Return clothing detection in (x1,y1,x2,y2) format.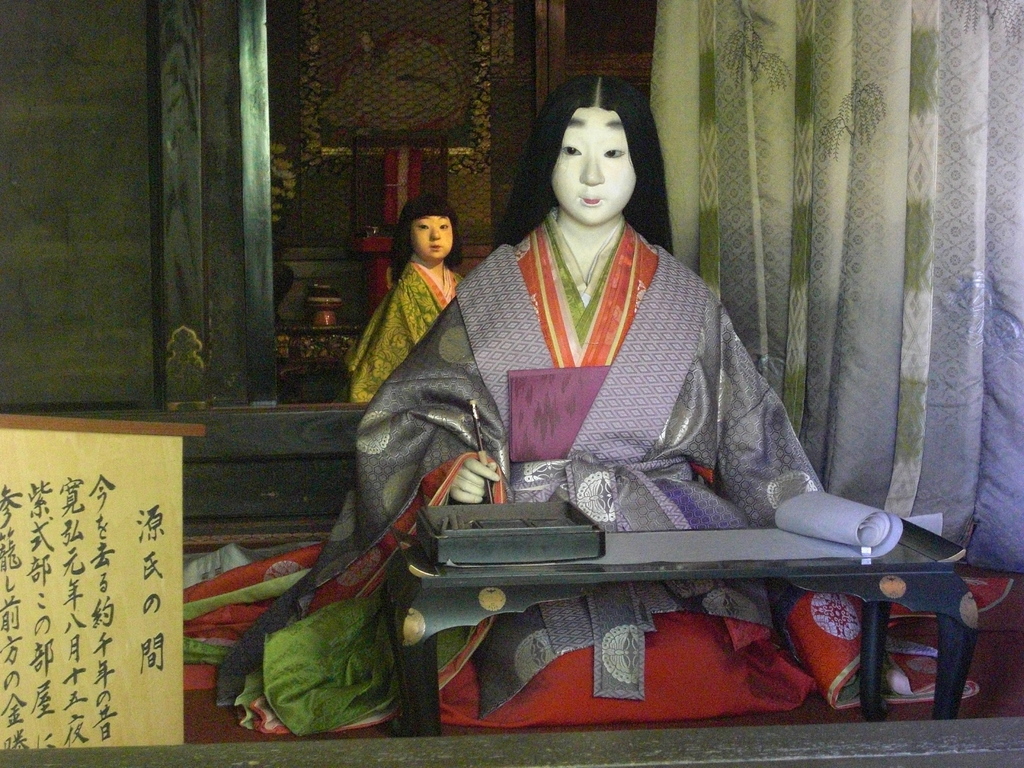
(219,212,879,723).
